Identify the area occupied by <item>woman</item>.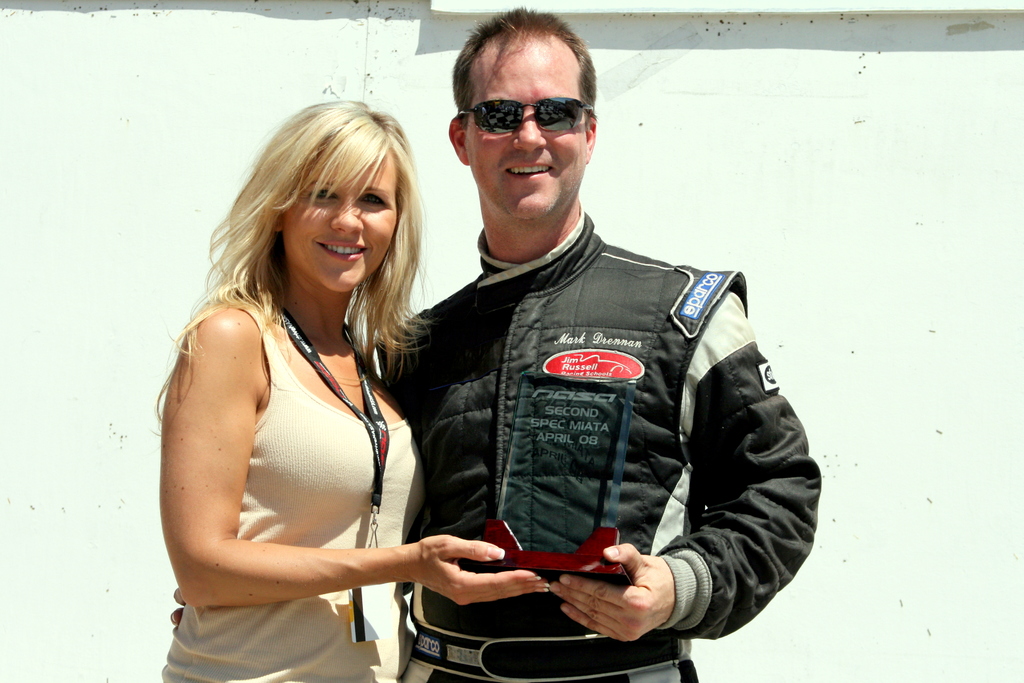
Area: 145:81:451:682.
